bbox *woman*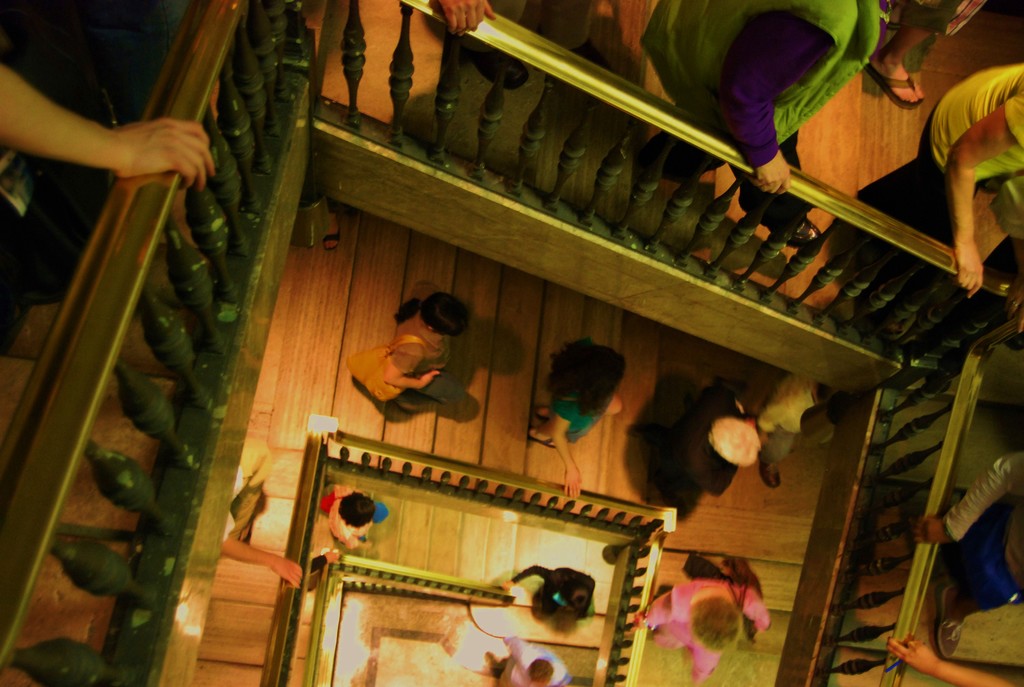
(left=636, top=583, right=778, bottom=682)
